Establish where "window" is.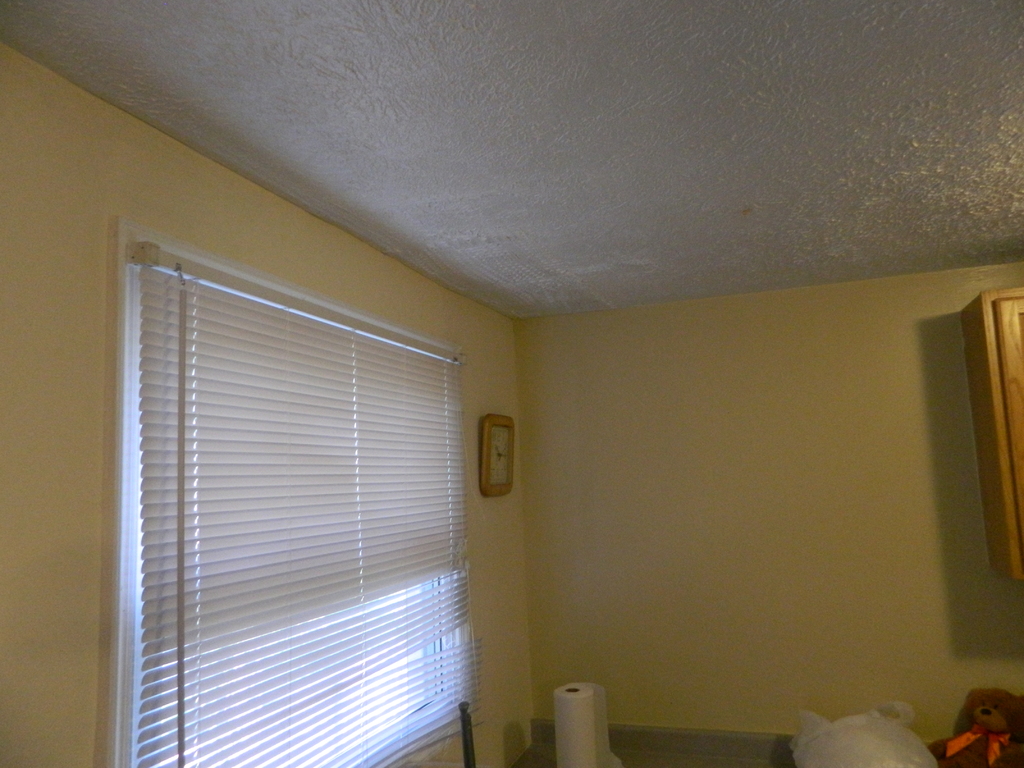
Established at (x1=193, y1=237, x2=511, y2=720).
